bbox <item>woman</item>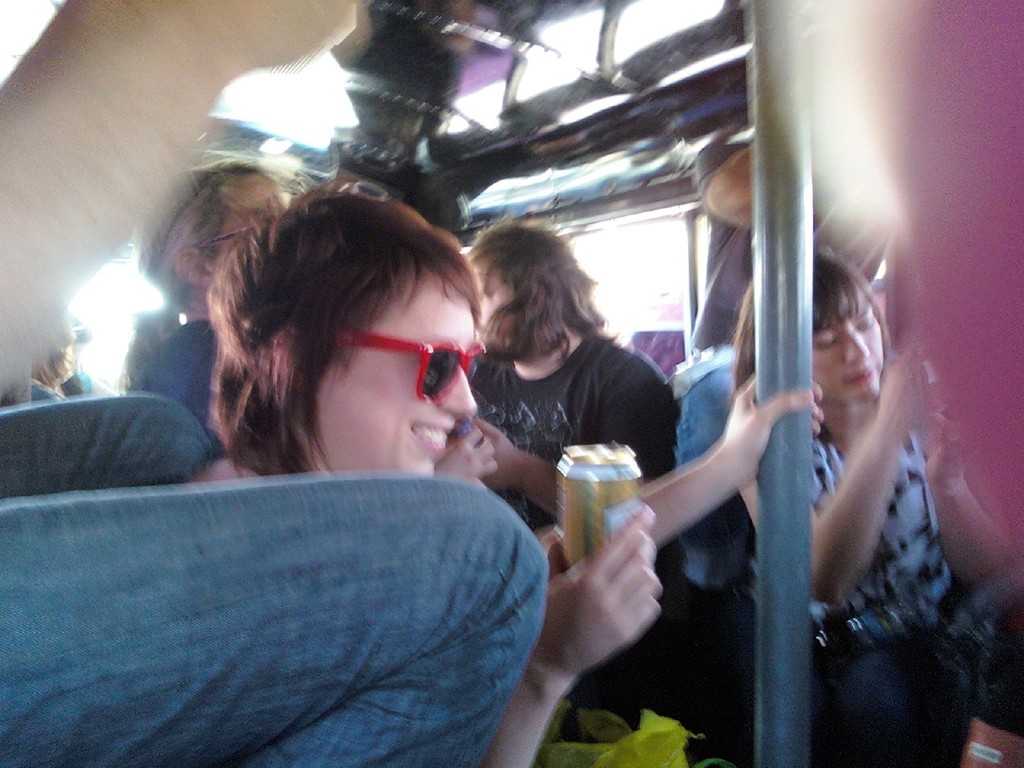
region(734, 242, 1023, 767)
